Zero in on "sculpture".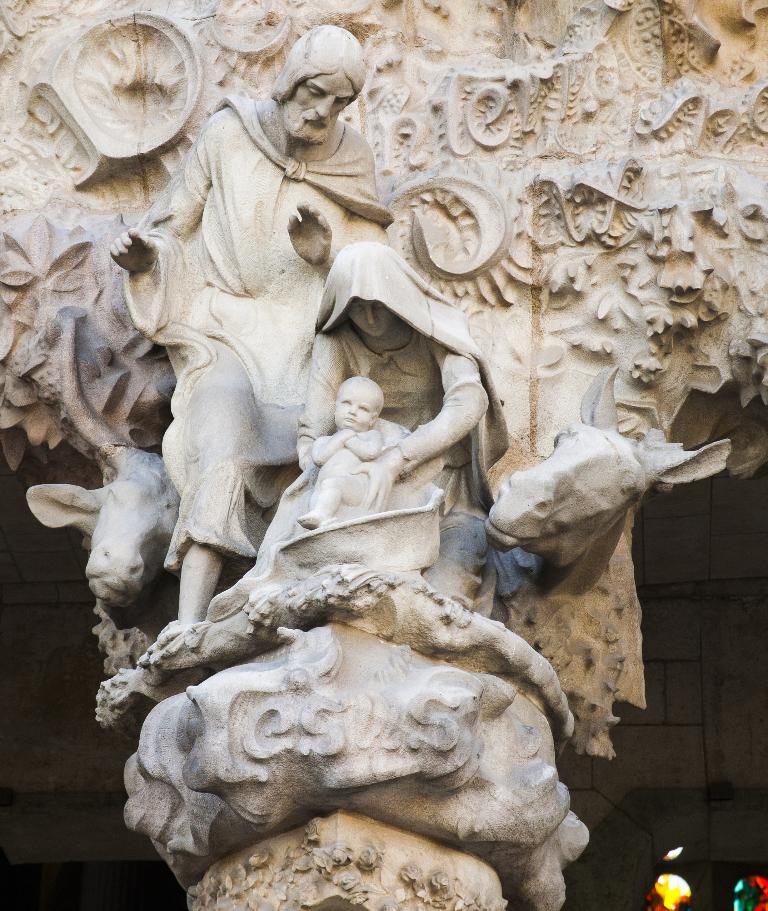
Zeroed in: {"x1": 47, "y1": 120, "x2": 663, "y2": 866}.
